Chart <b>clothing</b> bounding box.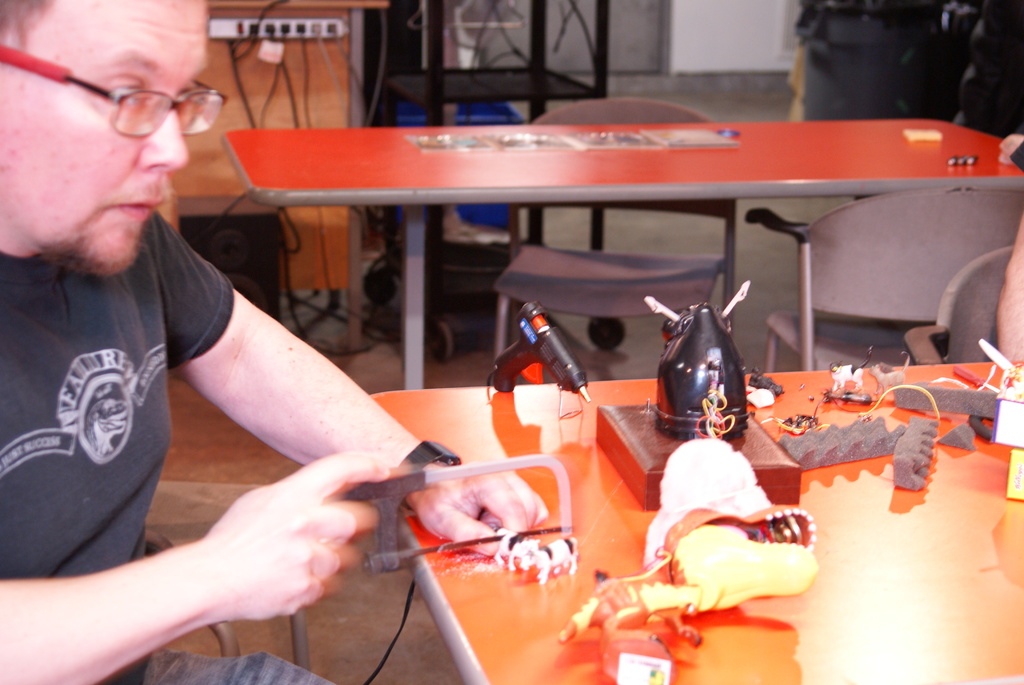
Charted: pyautogui.locateOnScreen(0, 205, 335, 684).
